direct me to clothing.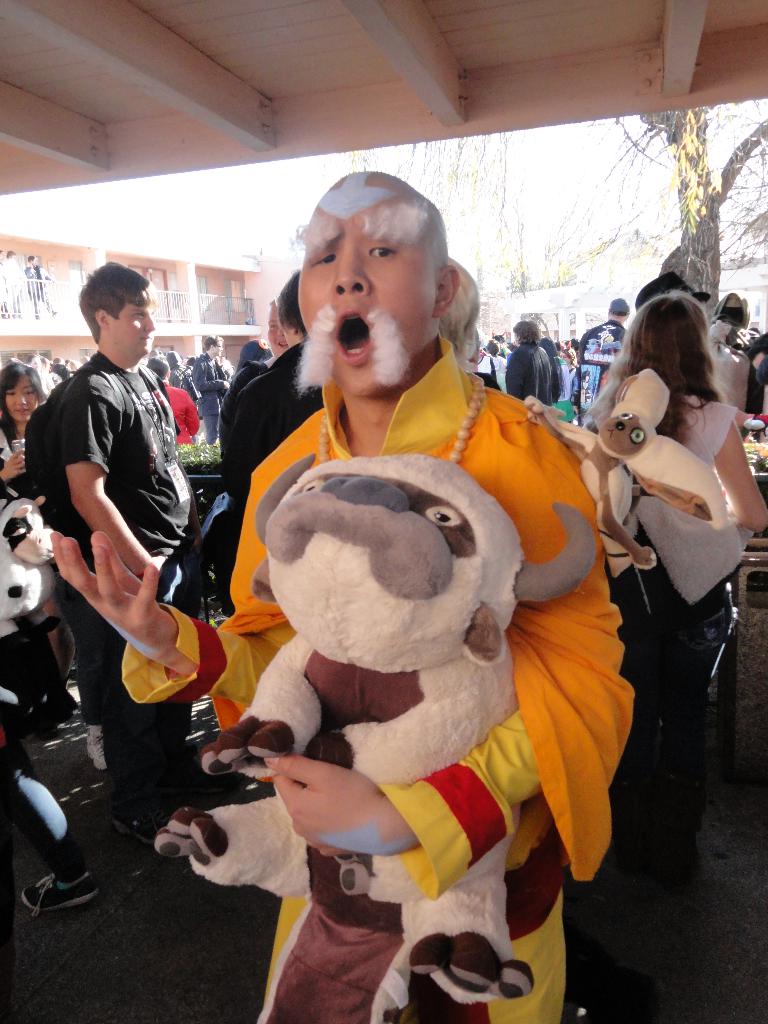
Direction: locate(218, 337, 328, 525).
